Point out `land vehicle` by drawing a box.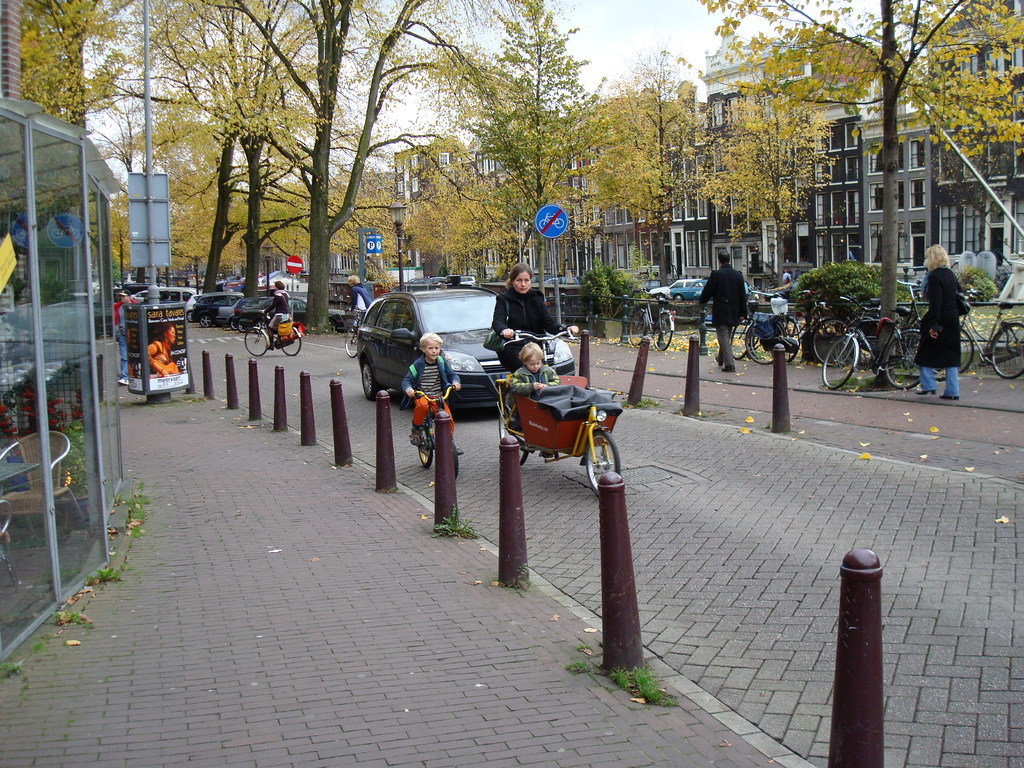
{"x1": 496, "y1": 380, "x2": 620, "y2": 499}.
